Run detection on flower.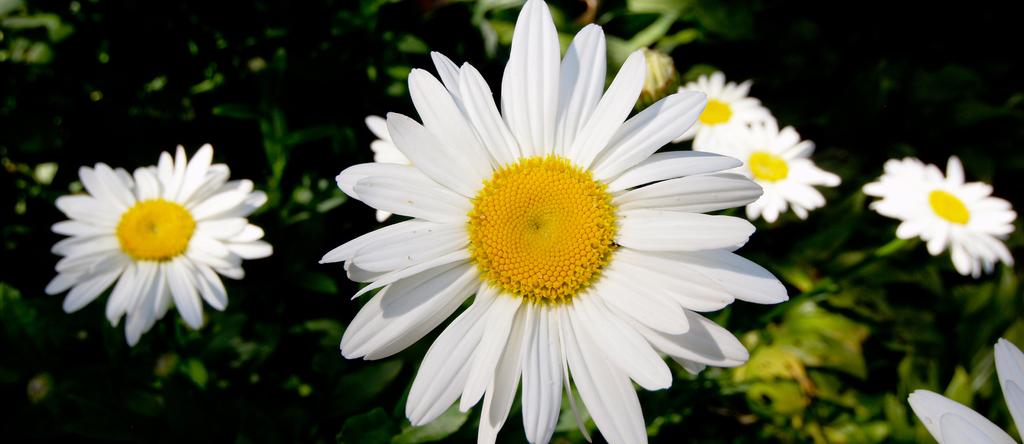
Result: (39,138,273,349).
